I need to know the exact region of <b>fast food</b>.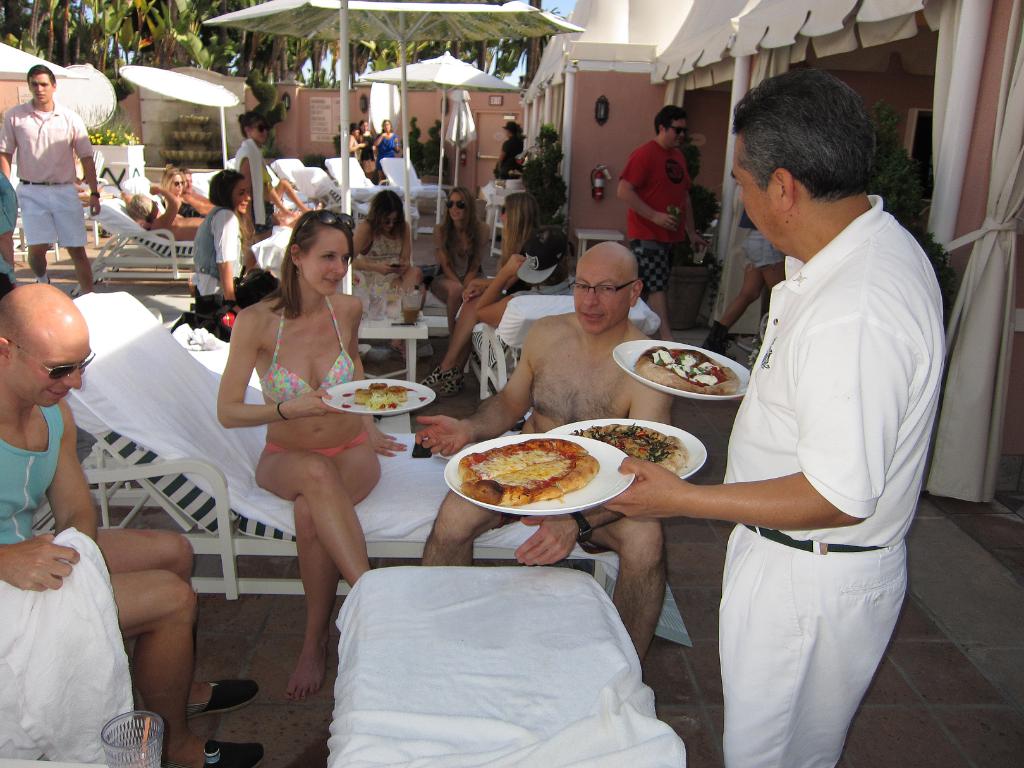
Region: x1=351, y1=379, x2=415, y2=411.
